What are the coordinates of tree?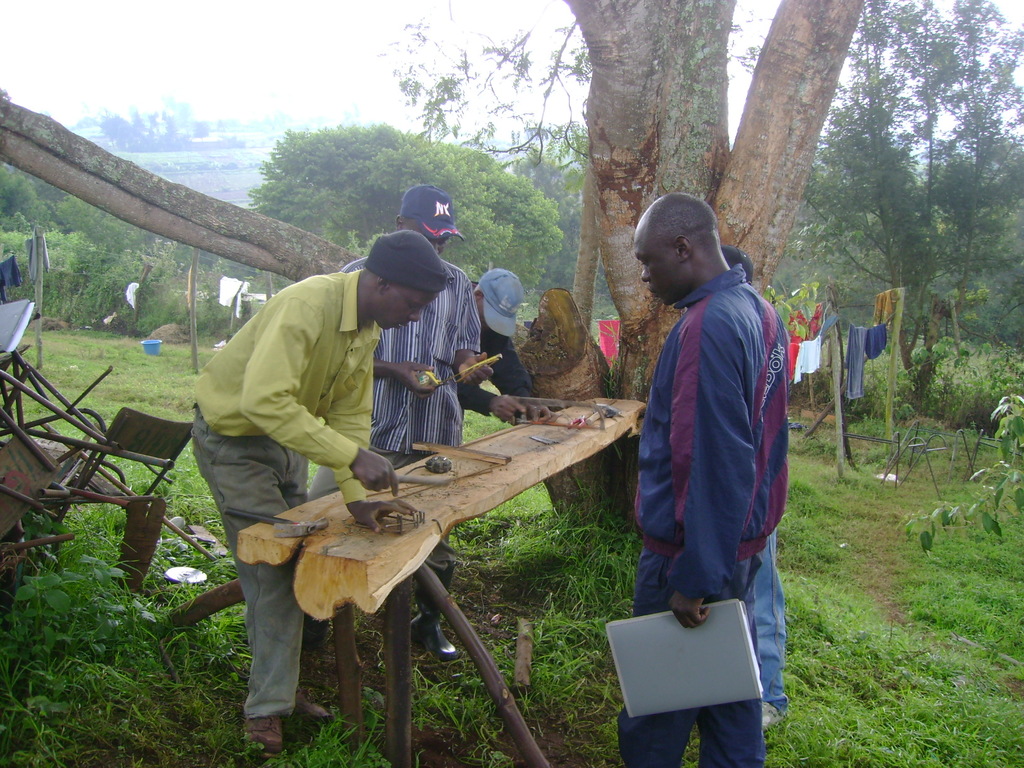
(x1=562, y1=0, x2=851, y2=524).
